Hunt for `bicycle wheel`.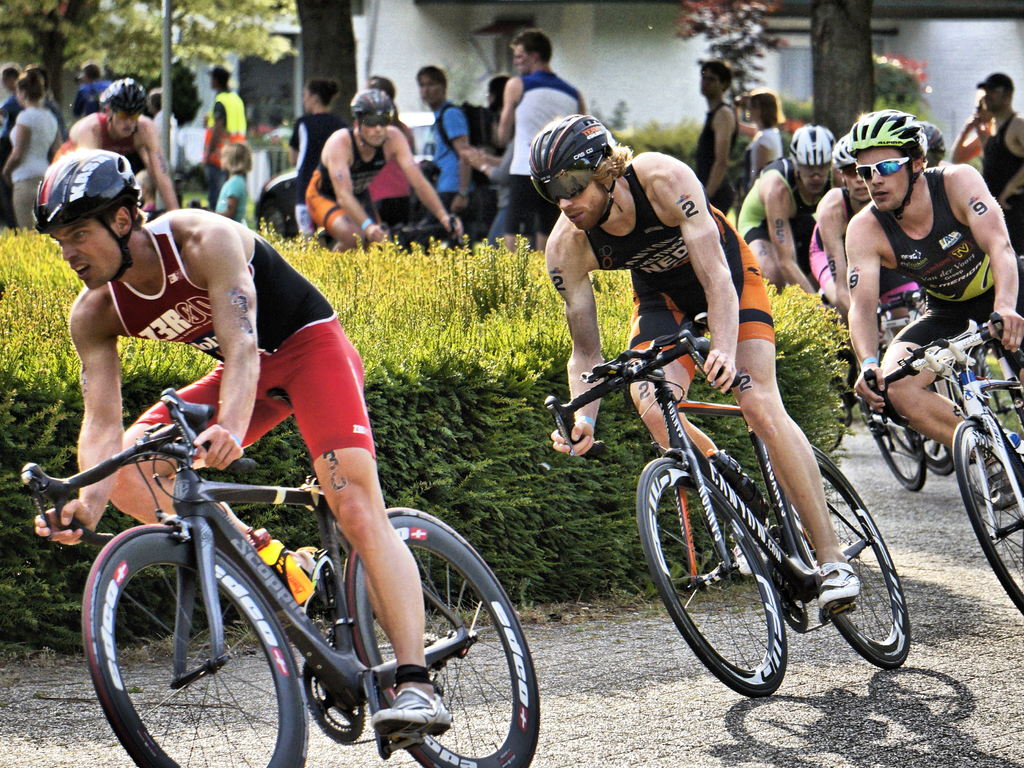
Hunted down at l=350, t=505, r=540, b=767.
